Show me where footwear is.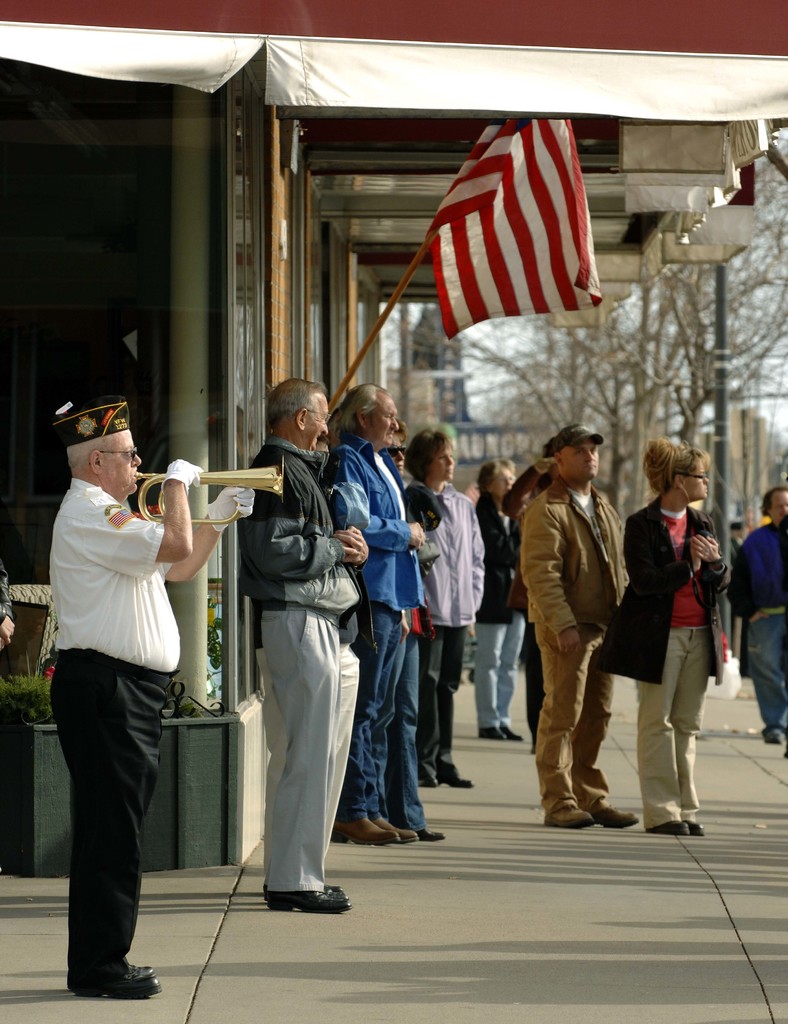
footwear is at pyautogui.locateOnScreen(589, 803, 646, 824).
